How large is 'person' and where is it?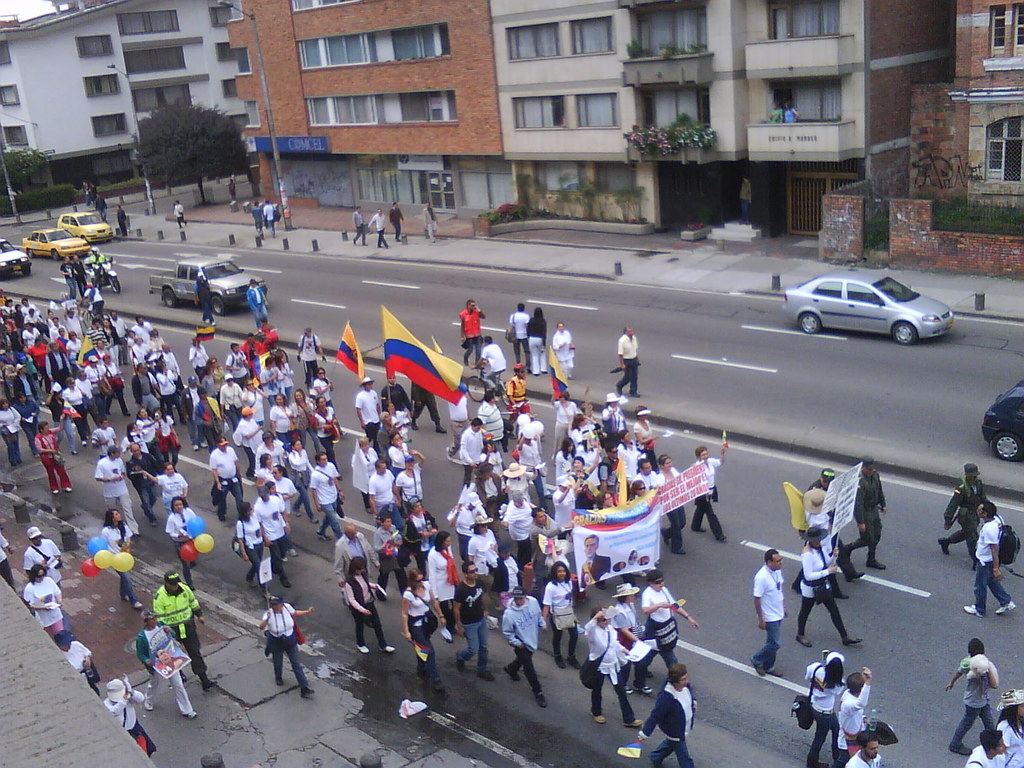
Bounding box: x1=637, y1=663, x2=700, y2=767.
